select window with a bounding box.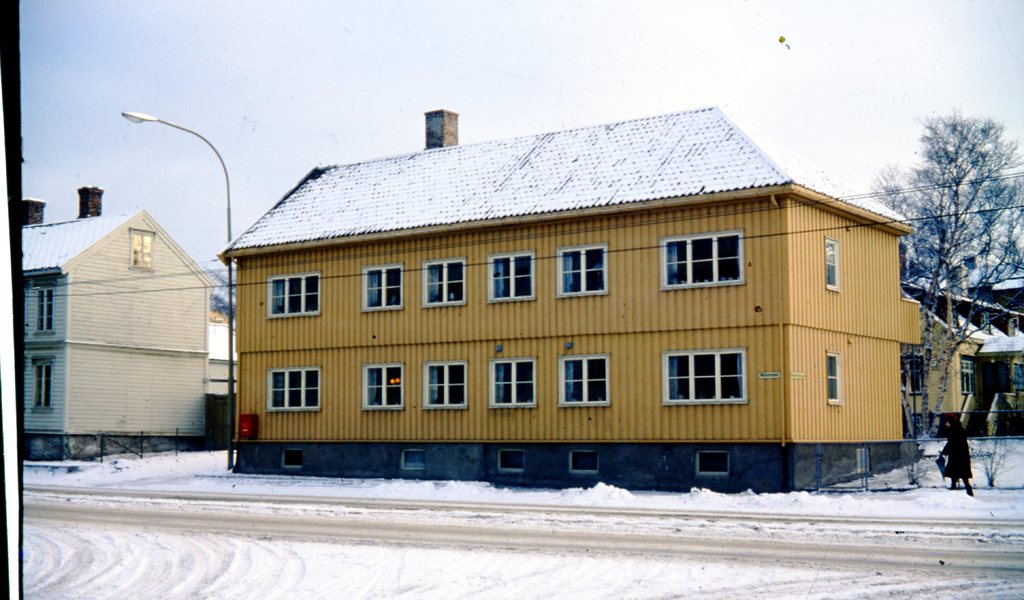
x1=493 y1=361 x2=530 y2=406.
